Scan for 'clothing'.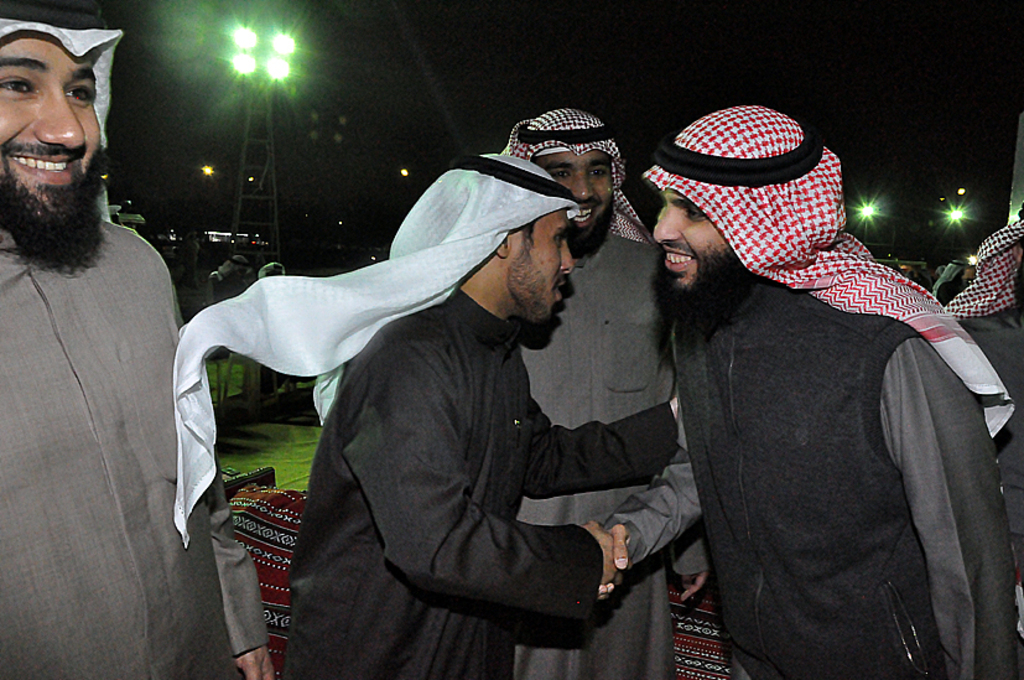
Scan result: bbox=(0, 225, 277, 679).
